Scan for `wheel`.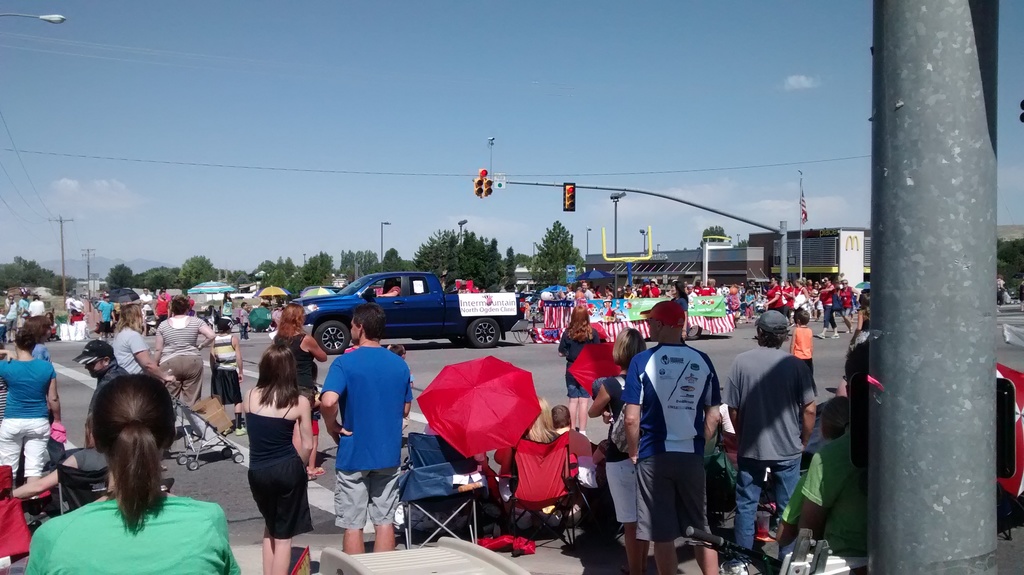
Scan result: crop(451, 337, 463, 346).
